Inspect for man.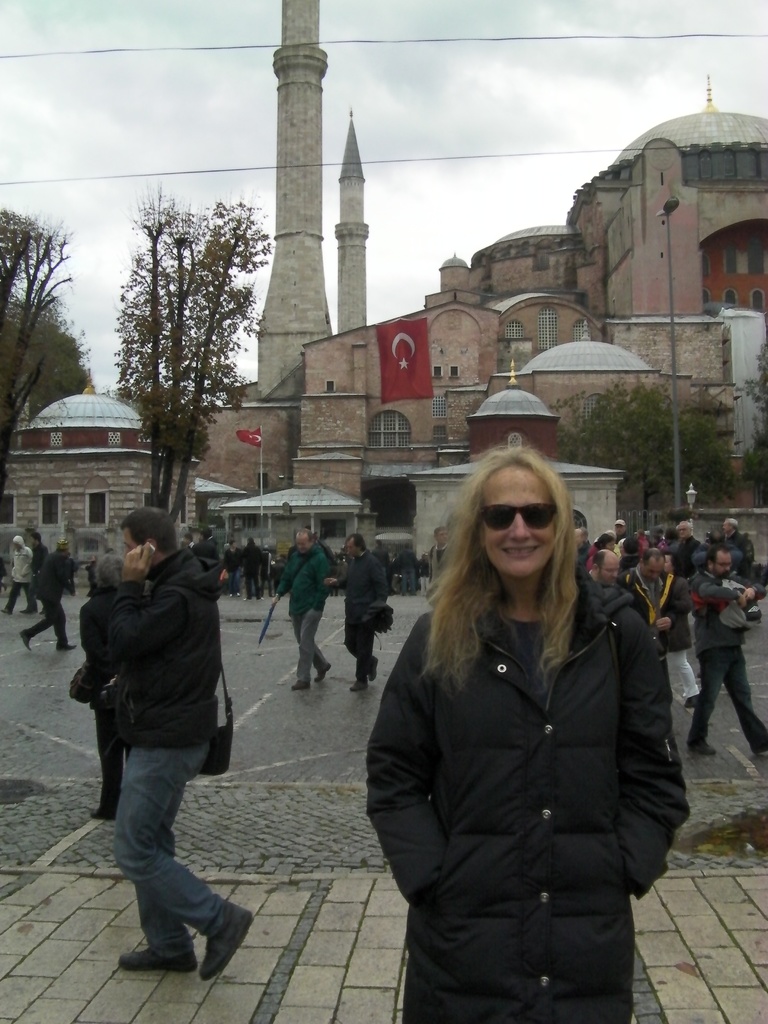
Inspection: [x1=276, y1=522, x2=337, y2=698].
